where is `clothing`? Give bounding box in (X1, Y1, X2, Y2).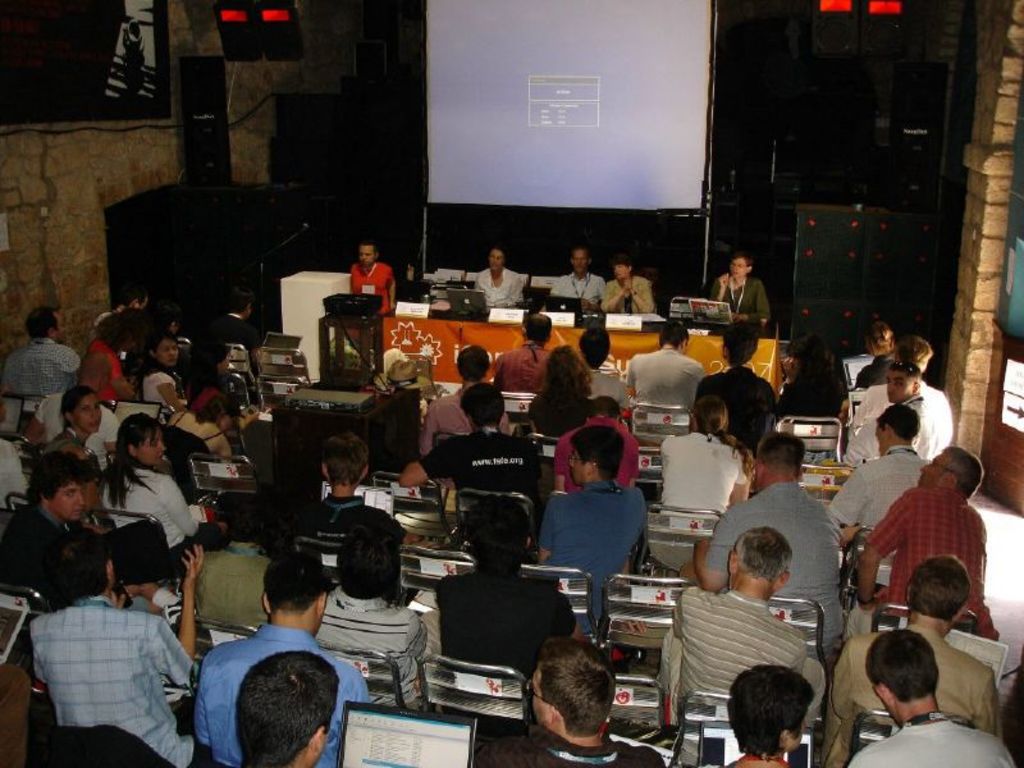
(824, 440, 923, 562).
